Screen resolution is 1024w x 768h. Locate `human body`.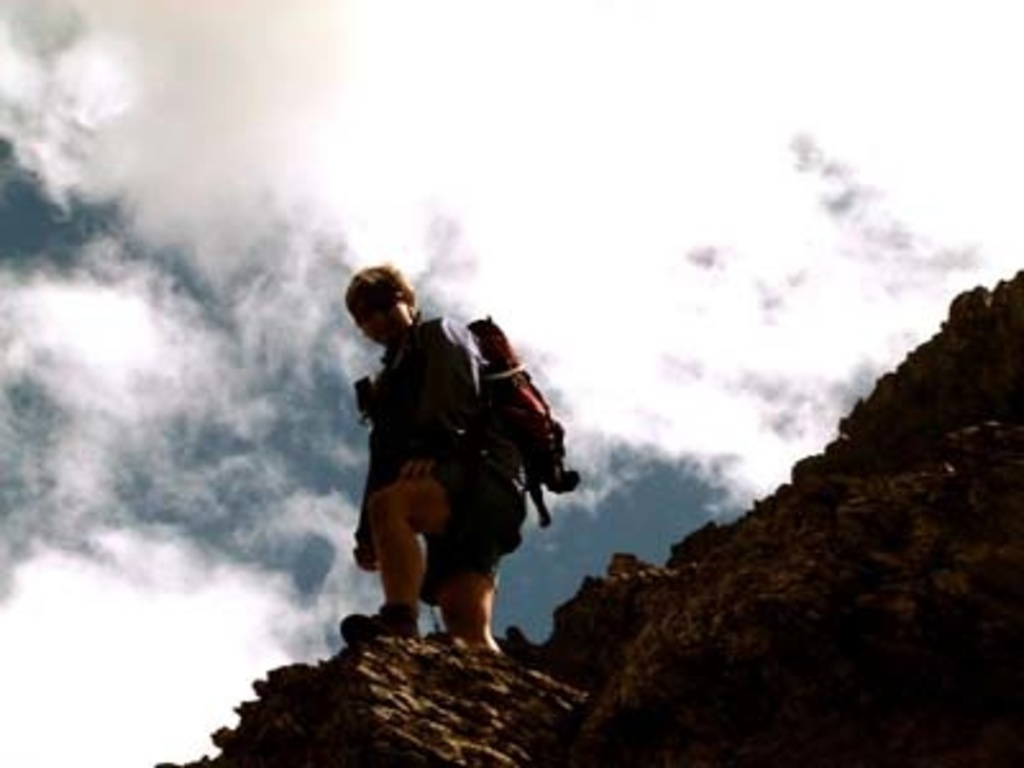
BBox(346, 248, 566, 671).
